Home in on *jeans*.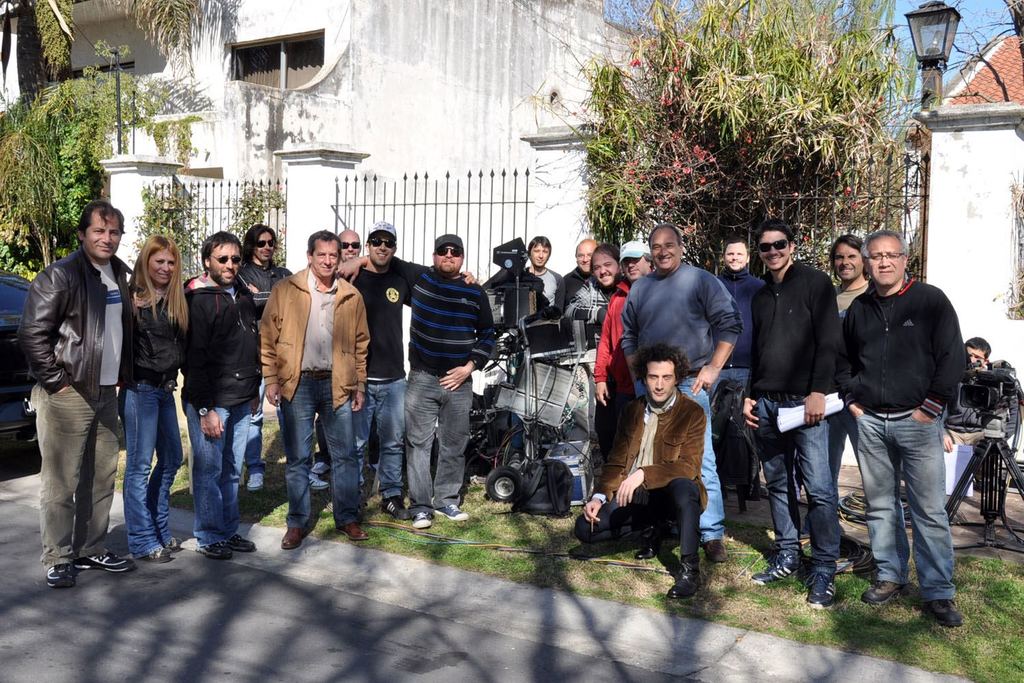
Homed in at Rect(188, 398, 240, 548).
